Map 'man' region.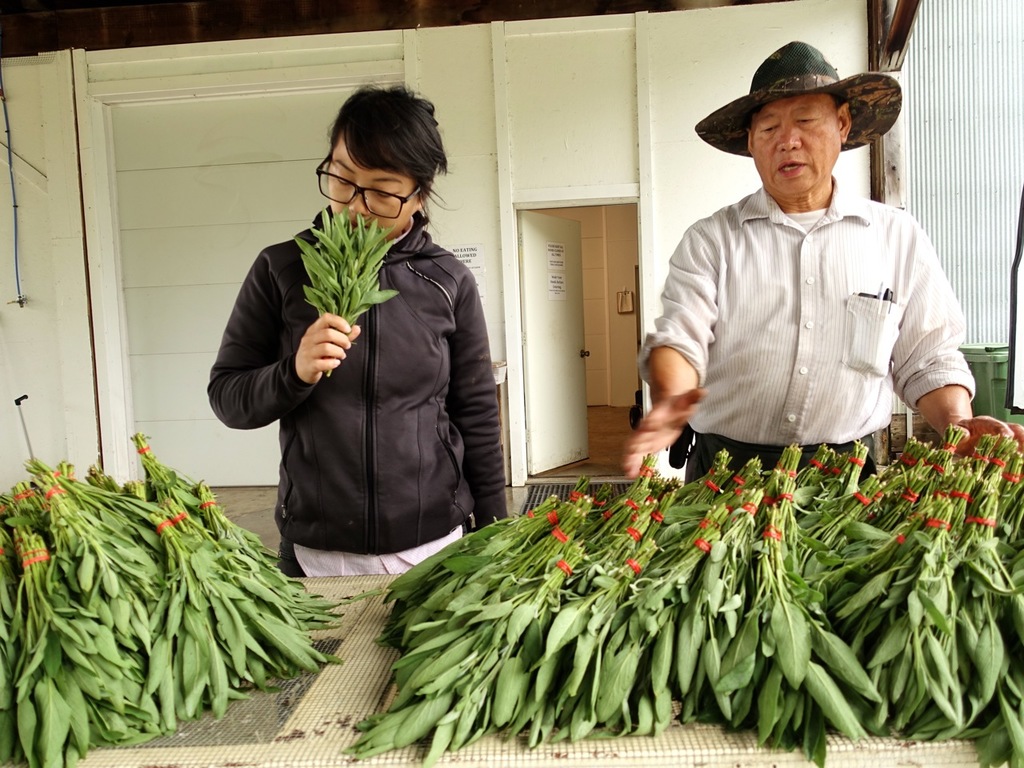
Mapped to <region>624, 42, 984, 519</region>.
